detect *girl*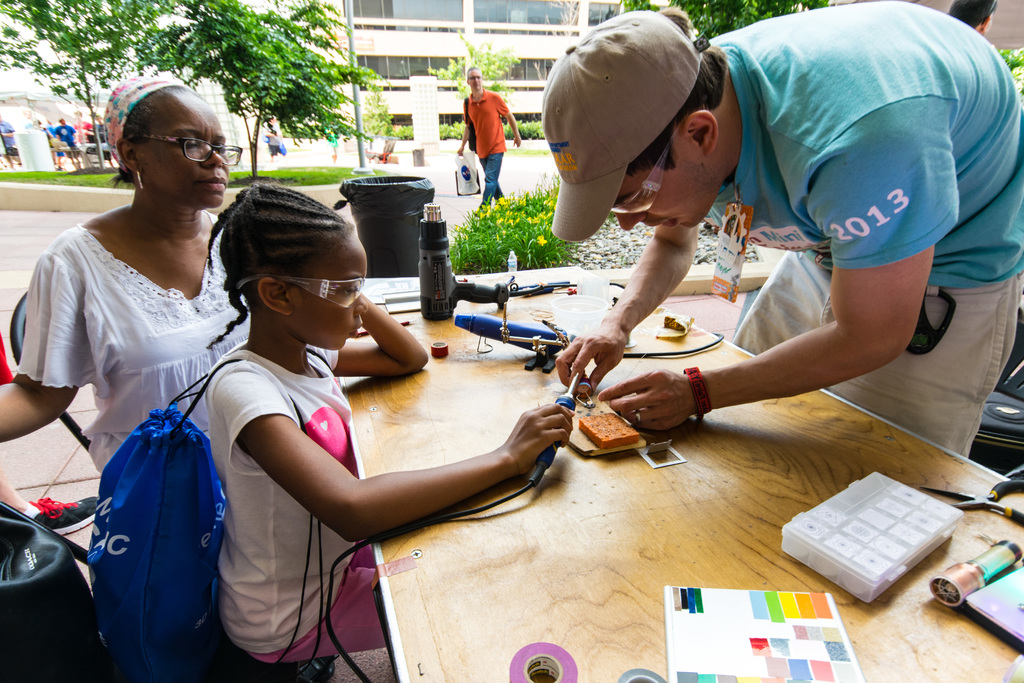
[left=0, top=79, right=252, bottom=491]
